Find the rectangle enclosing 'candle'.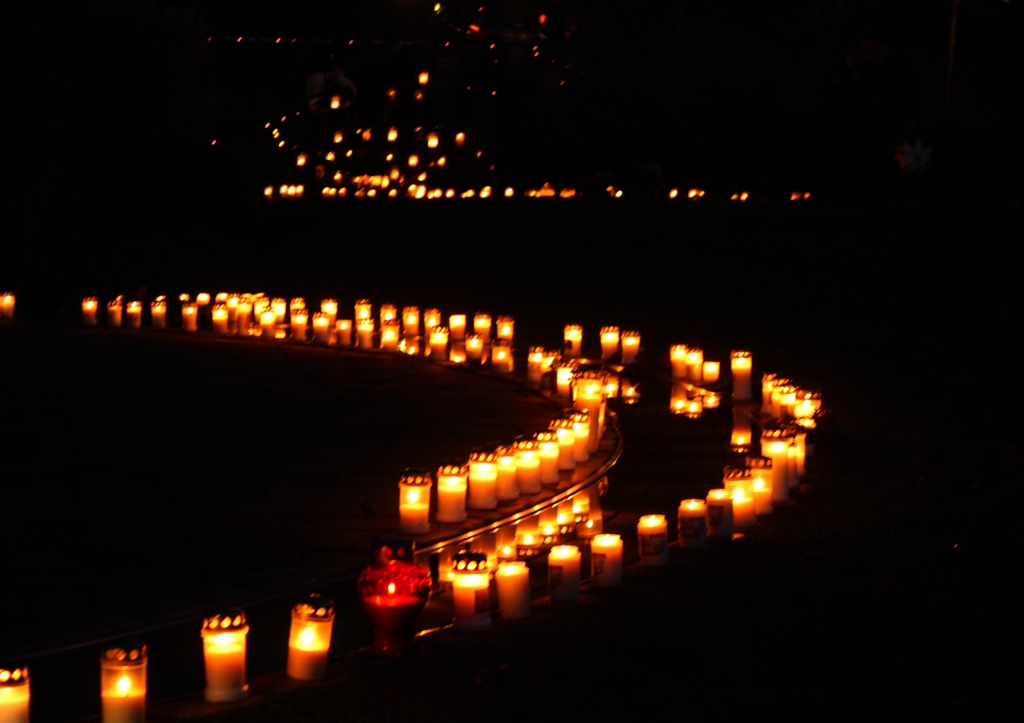
[left=292, top=592, right=337, bottom=679].
